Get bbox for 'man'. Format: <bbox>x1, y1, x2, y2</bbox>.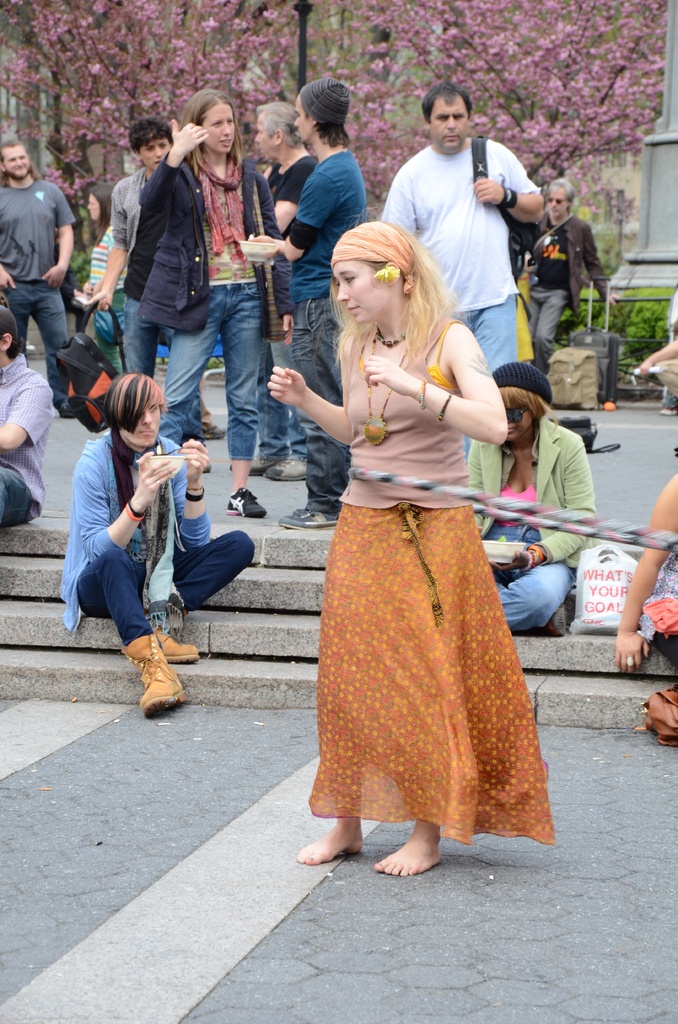
<bbox>268, 77, 370, 532</bbox>.
